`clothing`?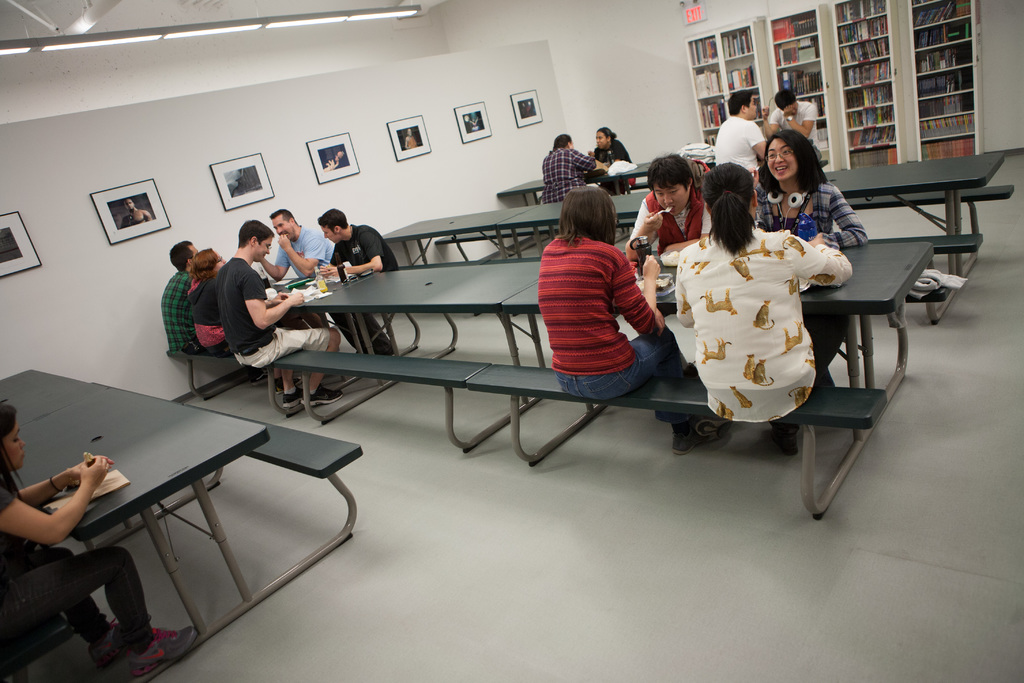
x1=161, y1=268, x2=198, y2=353
